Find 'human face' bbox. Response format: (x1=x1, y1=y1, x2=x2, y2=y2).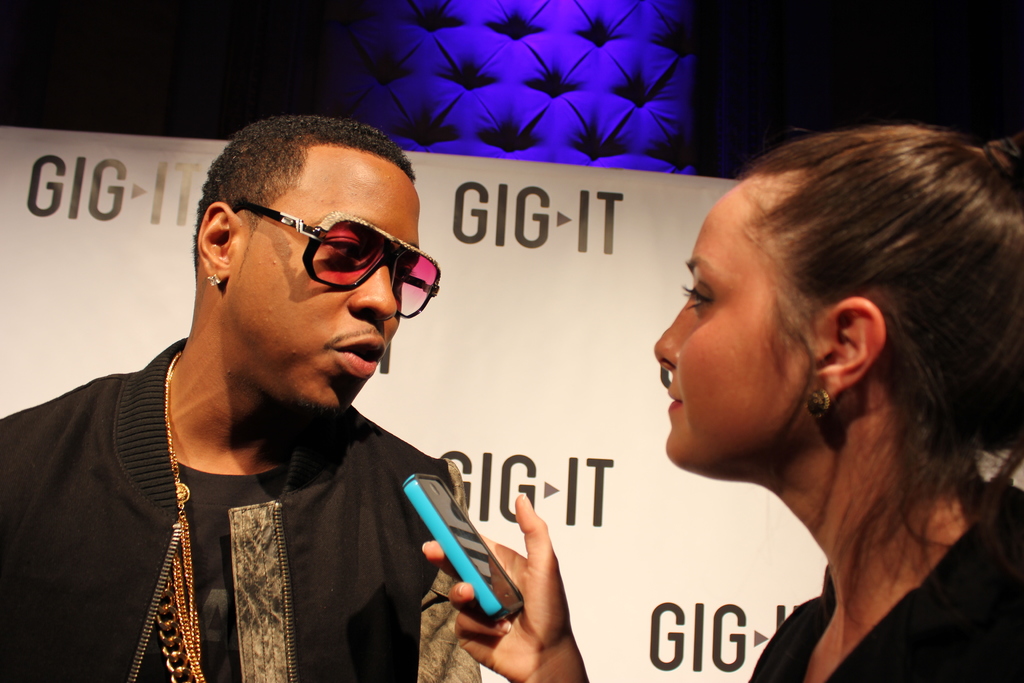
(x1=645, y1=170, x2=806, y2=478).
